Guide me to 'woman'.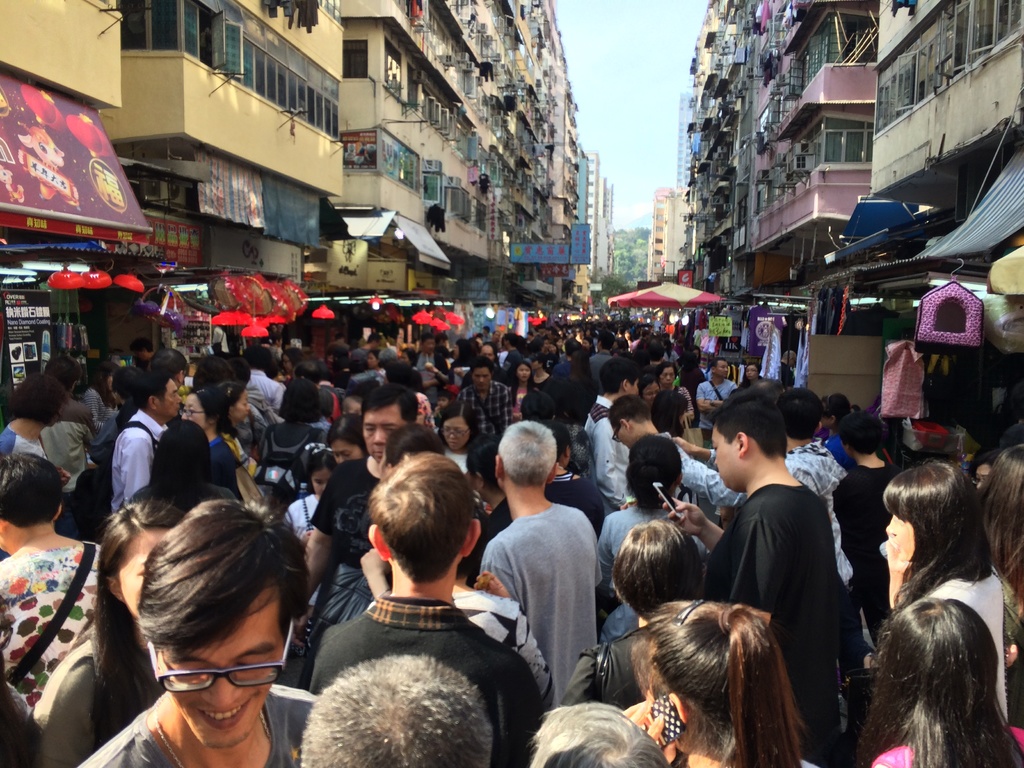
Guidance: detection(78, 356, 124, 464).
